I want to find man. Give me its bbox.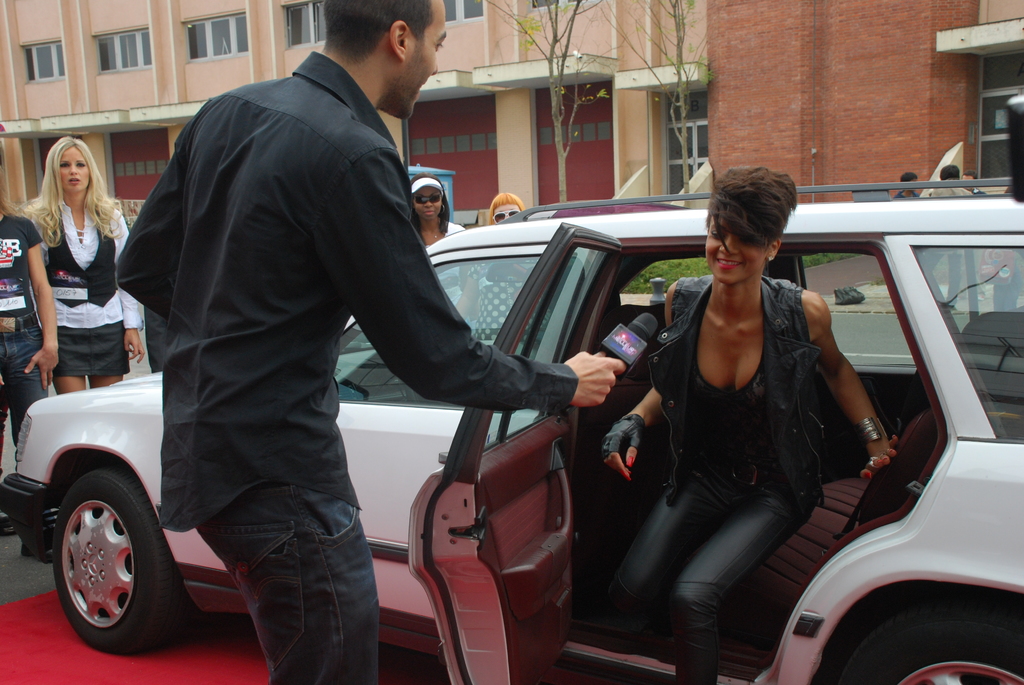
[left=934, top=166, right=971, bottom=196].
